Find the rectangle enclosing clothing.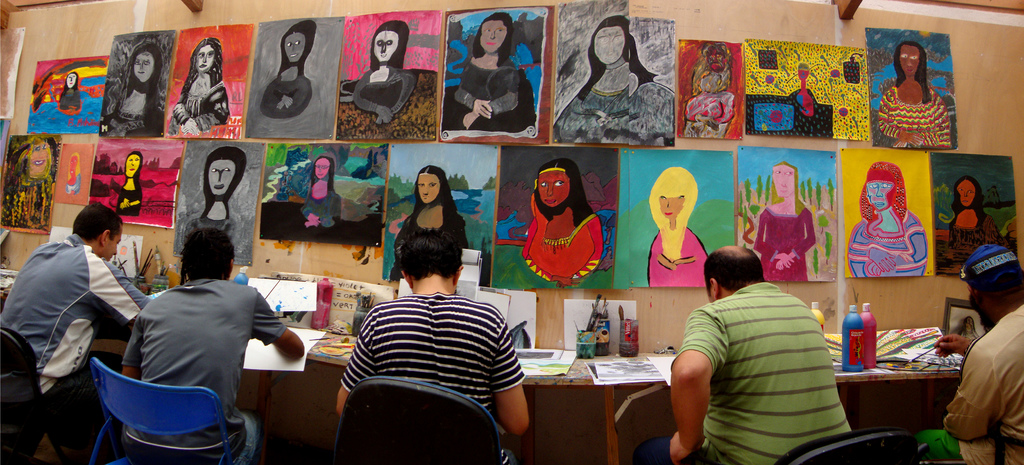
BBox(847, 210, 925, 275).
